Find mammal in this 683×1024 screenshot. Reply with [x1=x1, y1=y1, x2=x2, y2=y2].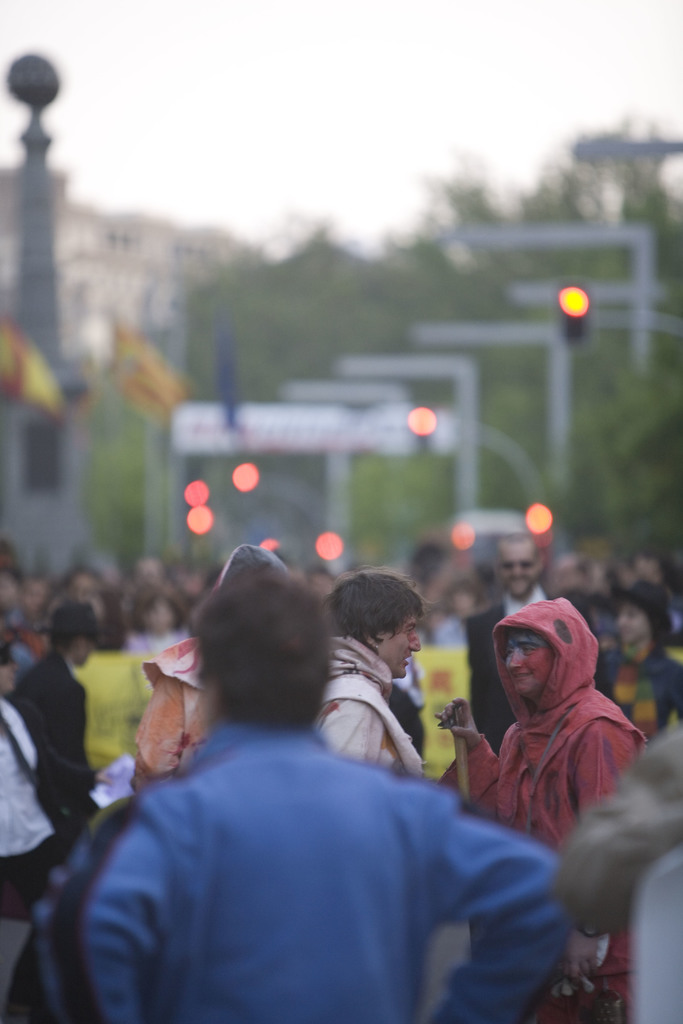
[x1=429, y1=595, x2=649, y2=1023].
